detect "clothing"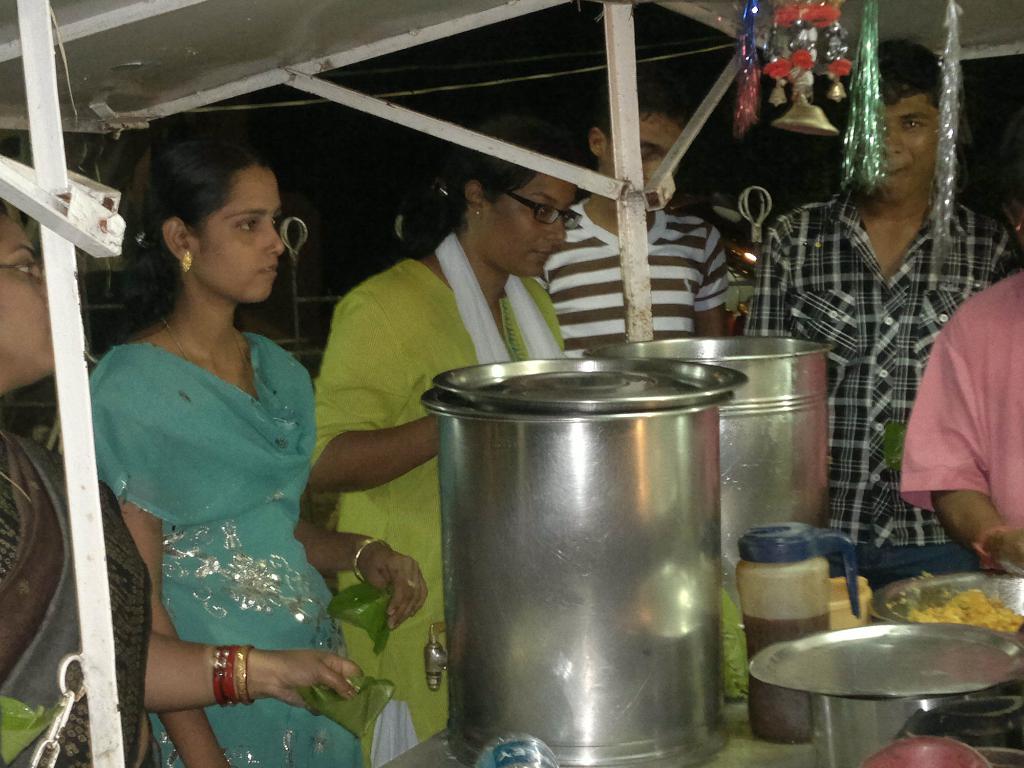
pyautogui.locateOnScreen(0, 433, 157, 767)
